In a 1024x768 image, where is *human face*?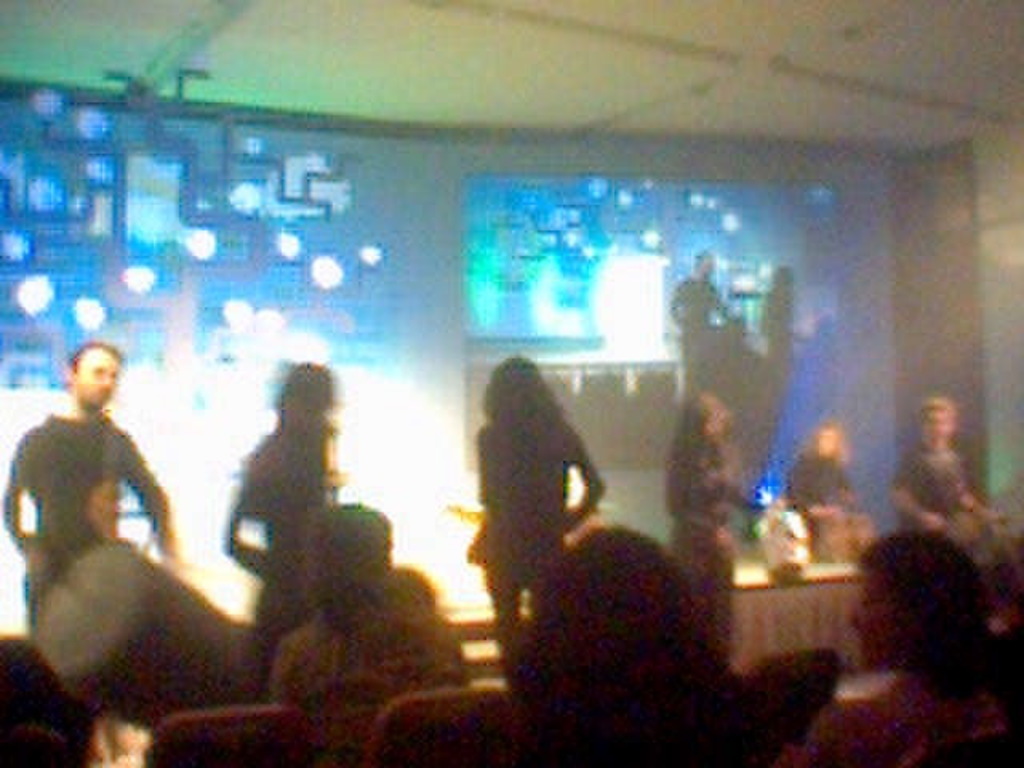
814,426,840,464.
